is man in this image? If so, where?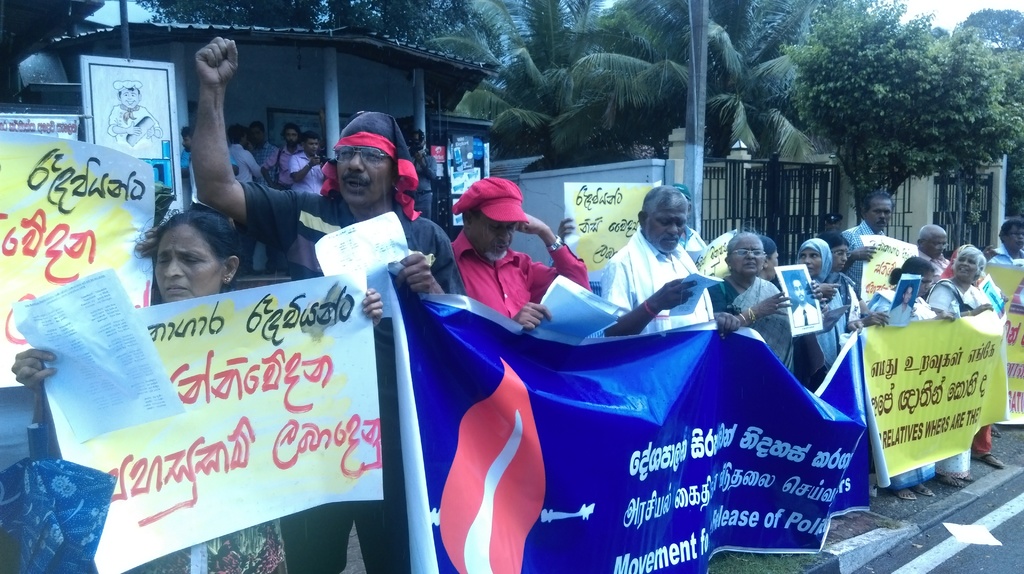
Yes, at l=907, t=222, r=947, b=281.
